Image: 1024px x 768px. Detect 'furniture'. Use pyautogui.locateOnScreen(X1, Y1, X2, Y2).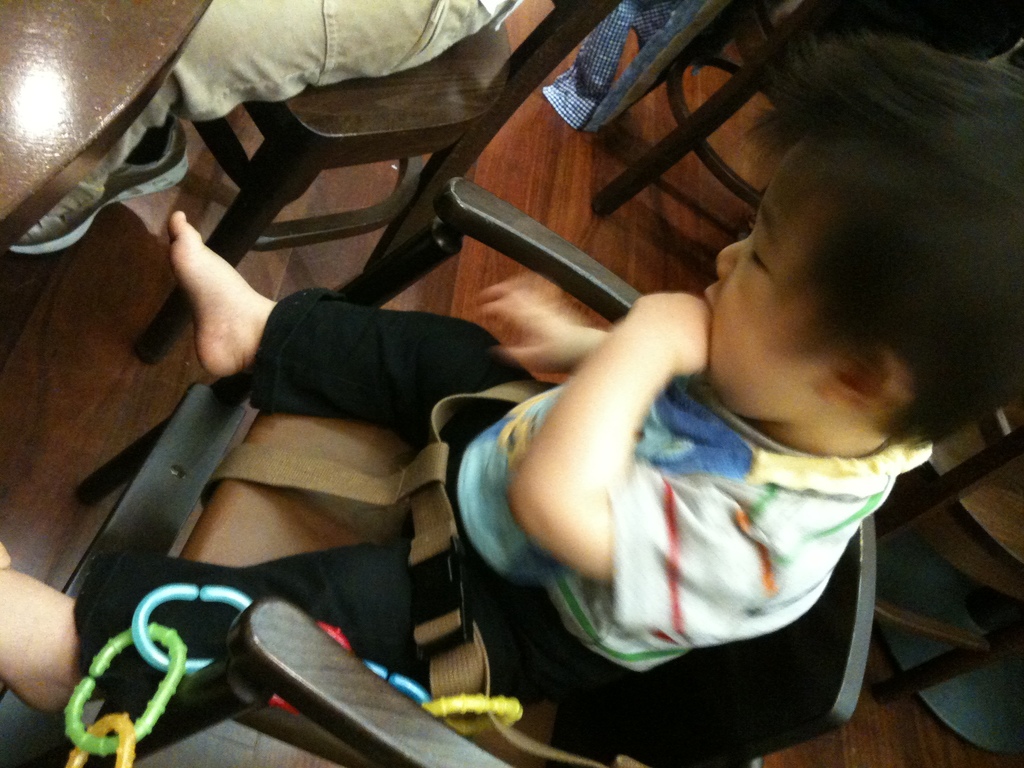
pyautogui.locateOnScreen(0, 0, 212, 259).
